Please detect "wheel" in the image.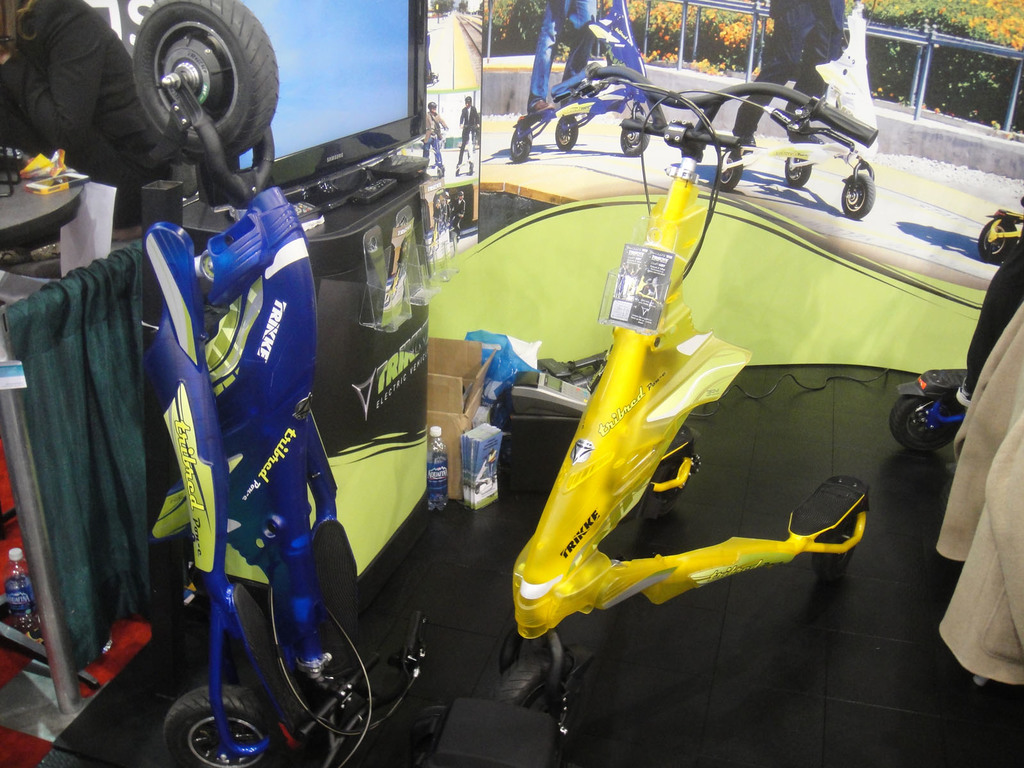
(x1=492, y1=645, x2=582, y2=764).
